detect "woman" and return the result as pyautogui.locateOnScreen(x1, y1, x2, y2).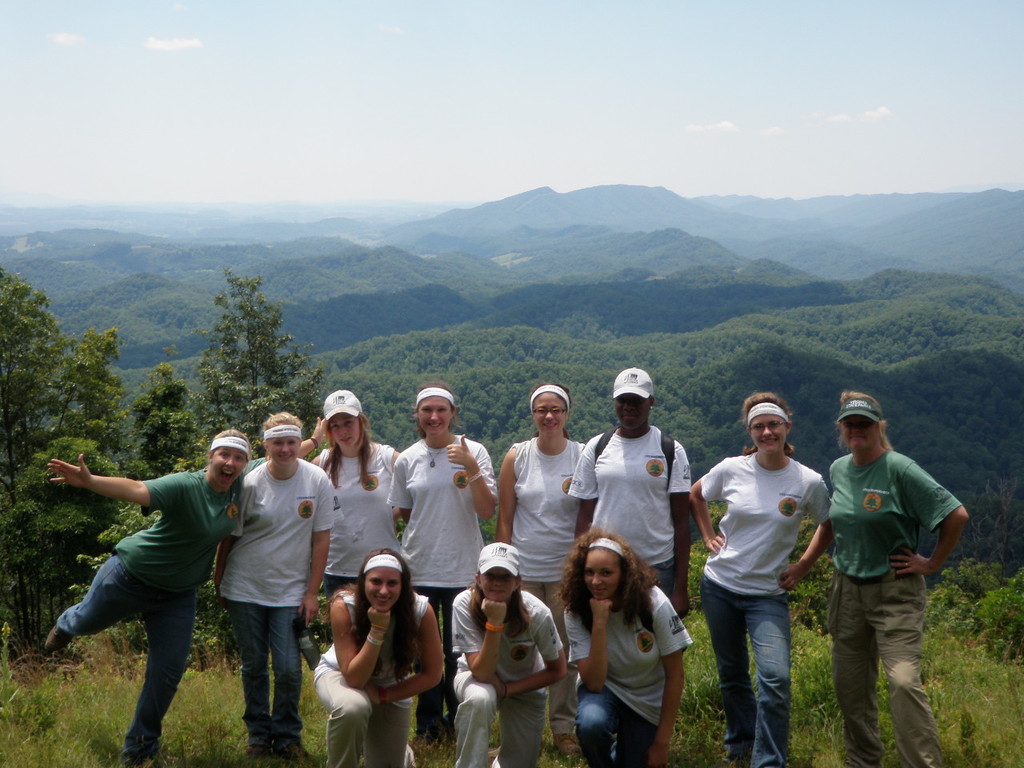
pyautogui.locateOnScreen(491, 383, 594, 757).
